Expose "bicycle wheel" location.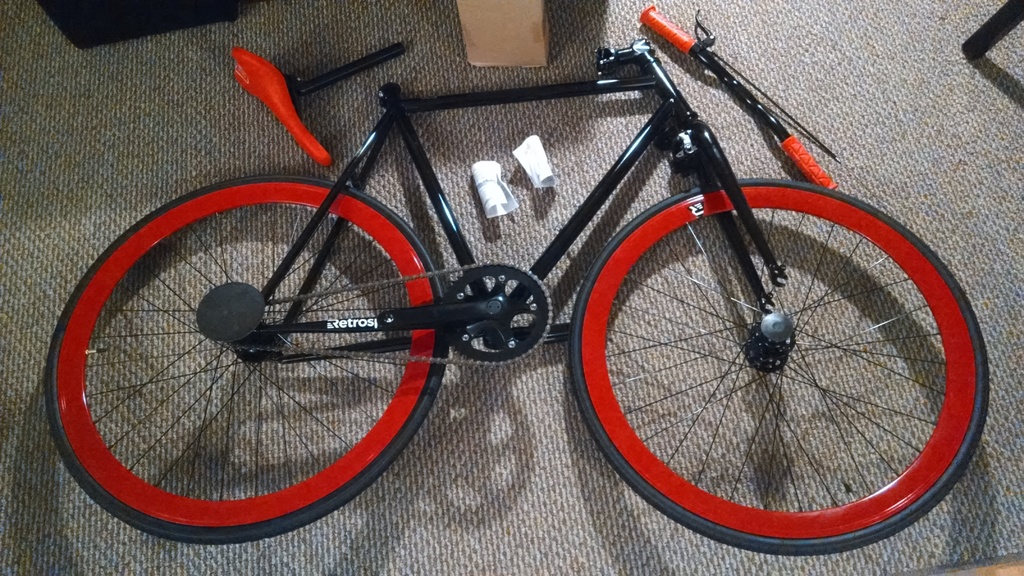
Exposed at box=[67, 182, 484, 516].
